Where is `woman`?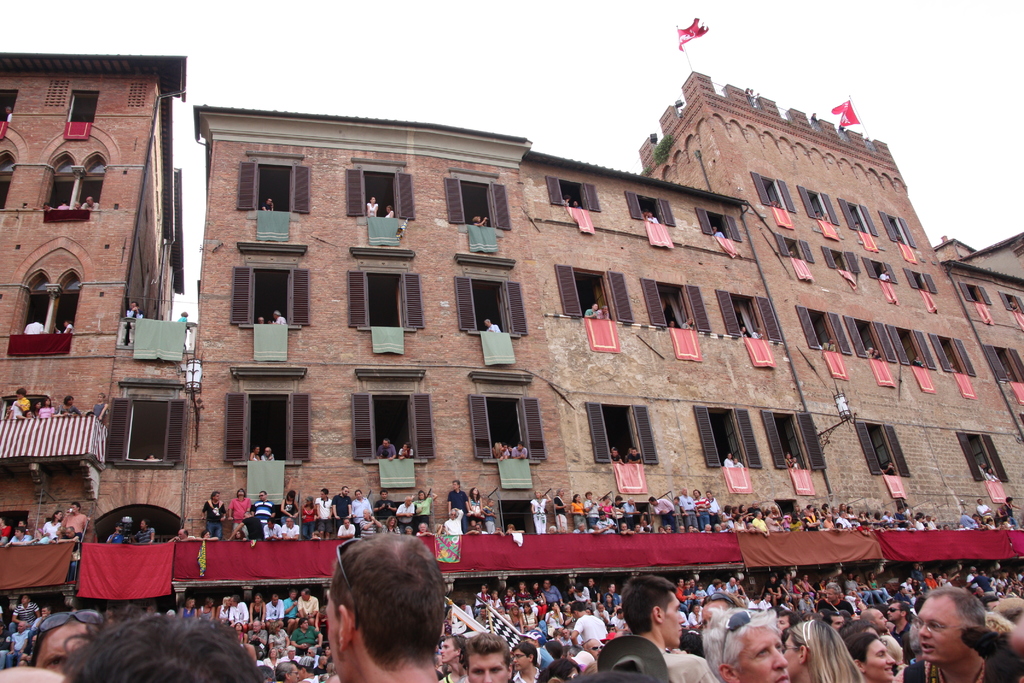
pyautogui.locateOnScreen(36, 510, 64, 543).
